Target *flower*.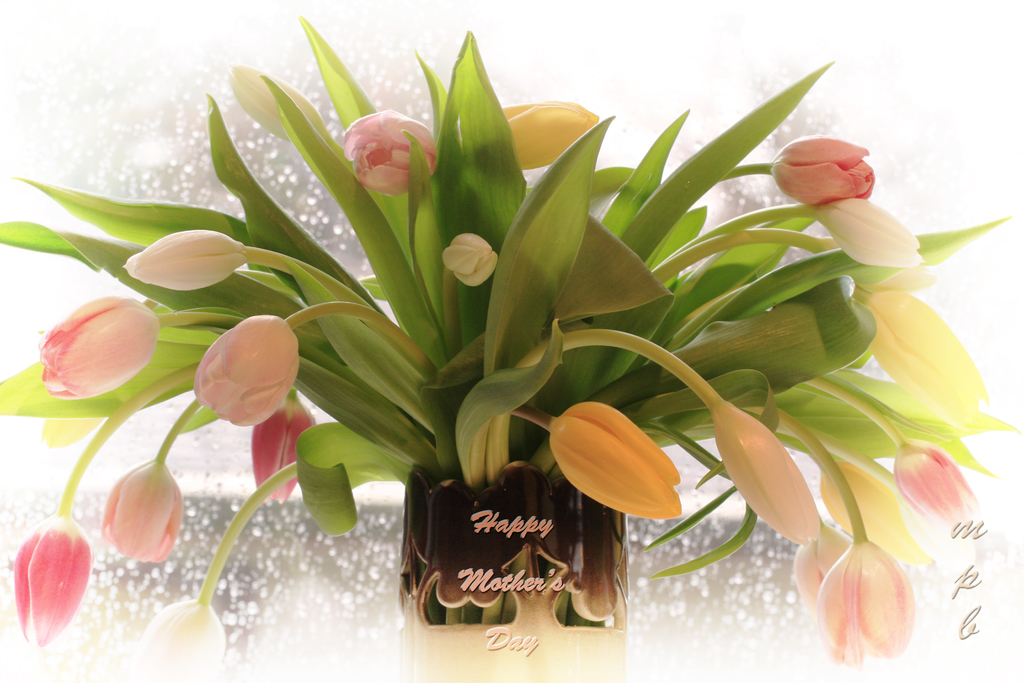
Target region: box(810, 197, 926, 267).
